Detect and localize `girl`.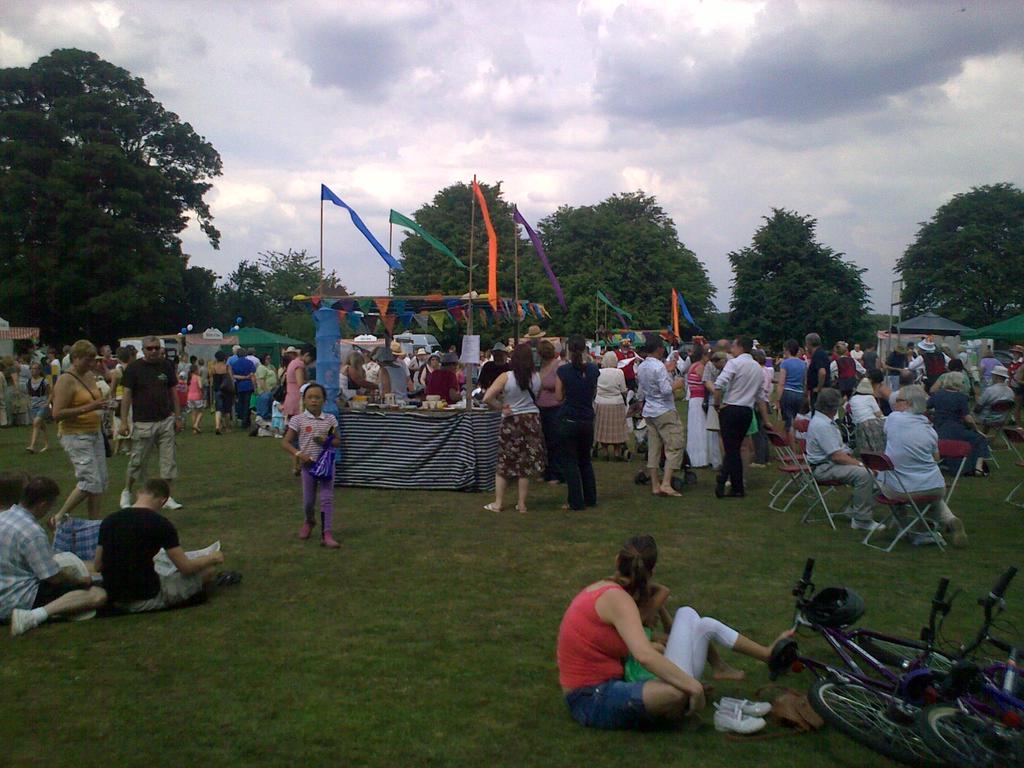
Localized at <box>186,362,205,436</box>.
